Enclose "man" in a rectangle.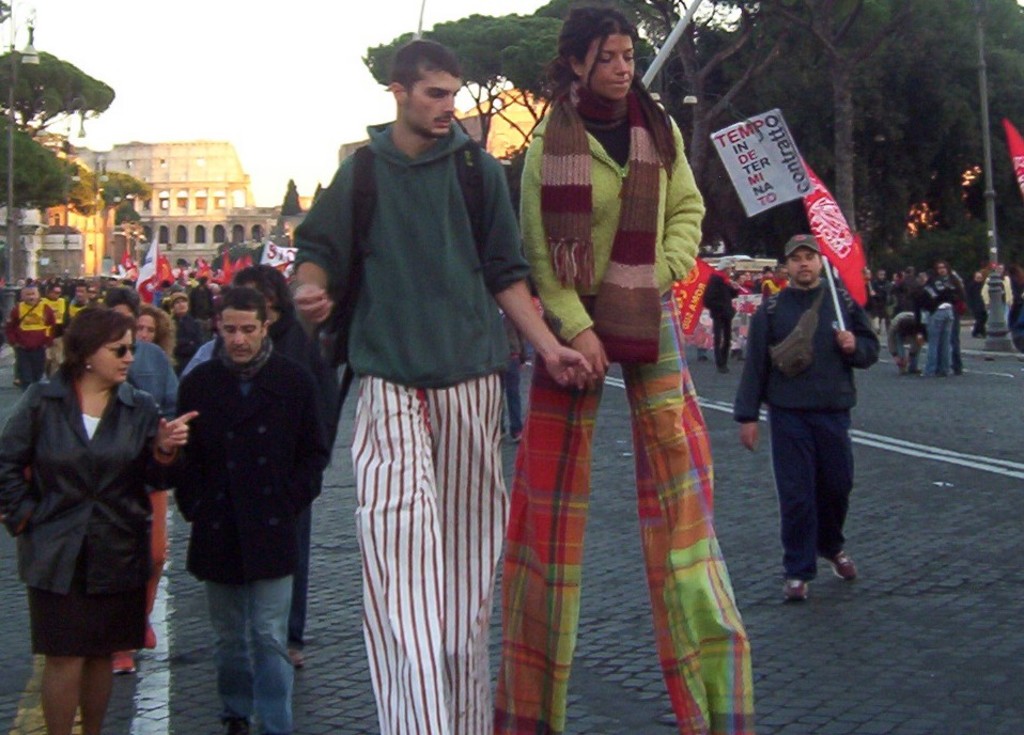
bbox=[750, 263, 782, 291].
